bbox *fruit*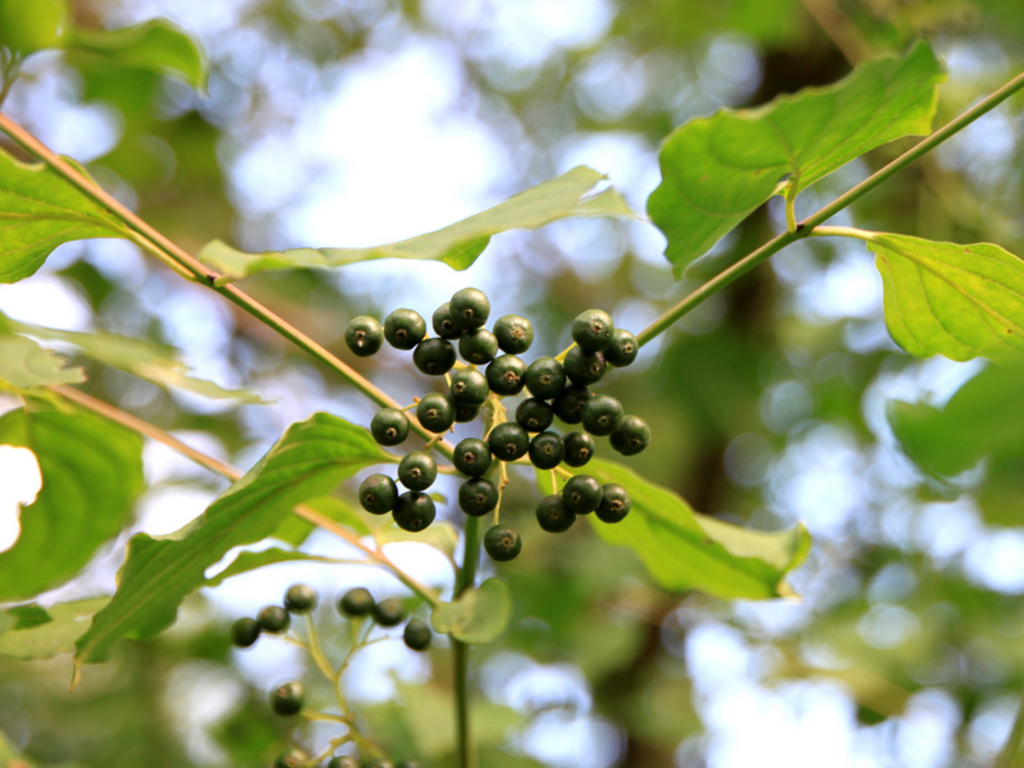
l=284, t=581, r=320, b=613
